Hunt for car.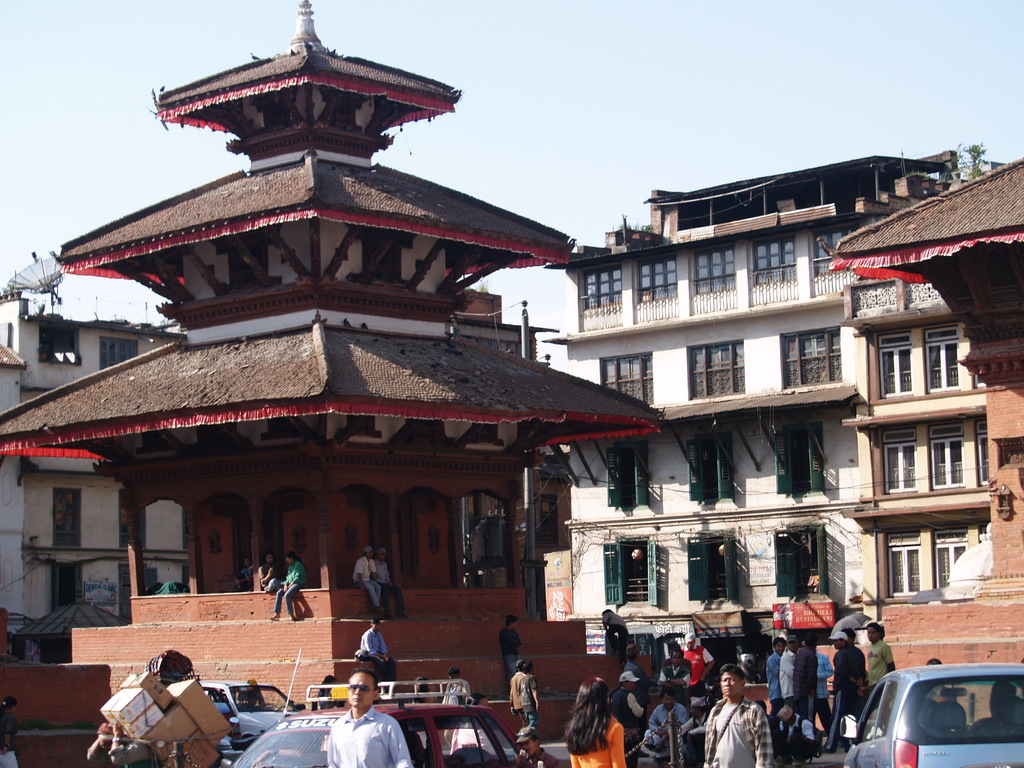
Hunted down at rect(199, 674, 328, 749).
